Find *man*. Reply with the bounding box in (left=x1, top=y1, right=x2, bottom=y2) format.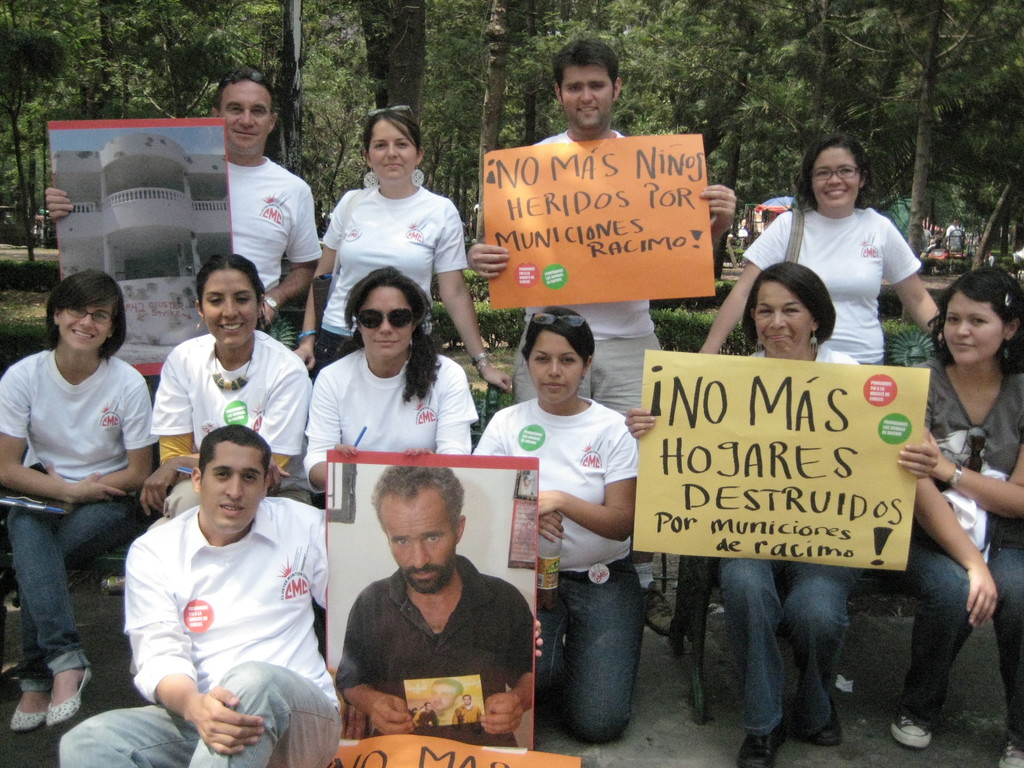
(left=57, top=419, right=331, bottom=767).
